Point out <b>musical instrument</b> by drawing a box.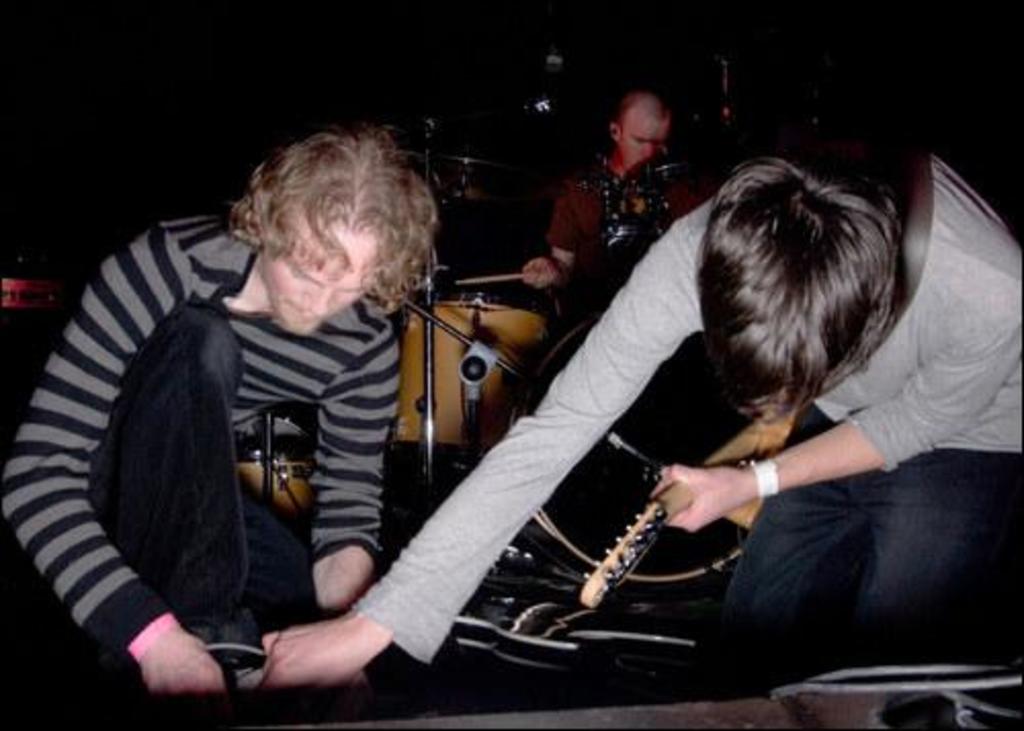
510:305:778:590.
